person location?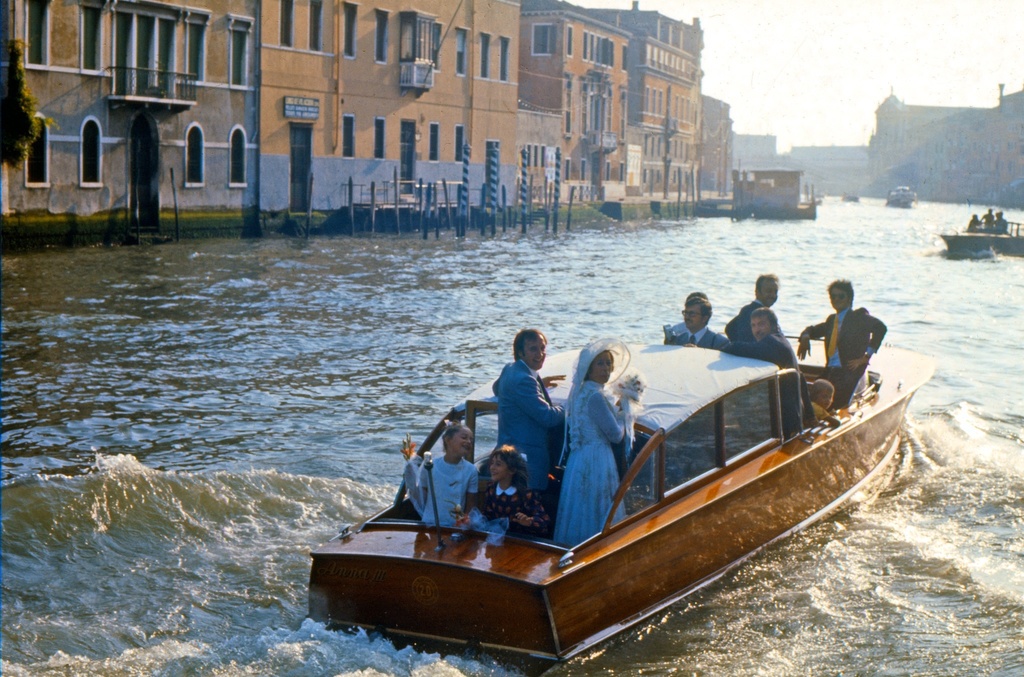
region(723, 272, 782, 344)
